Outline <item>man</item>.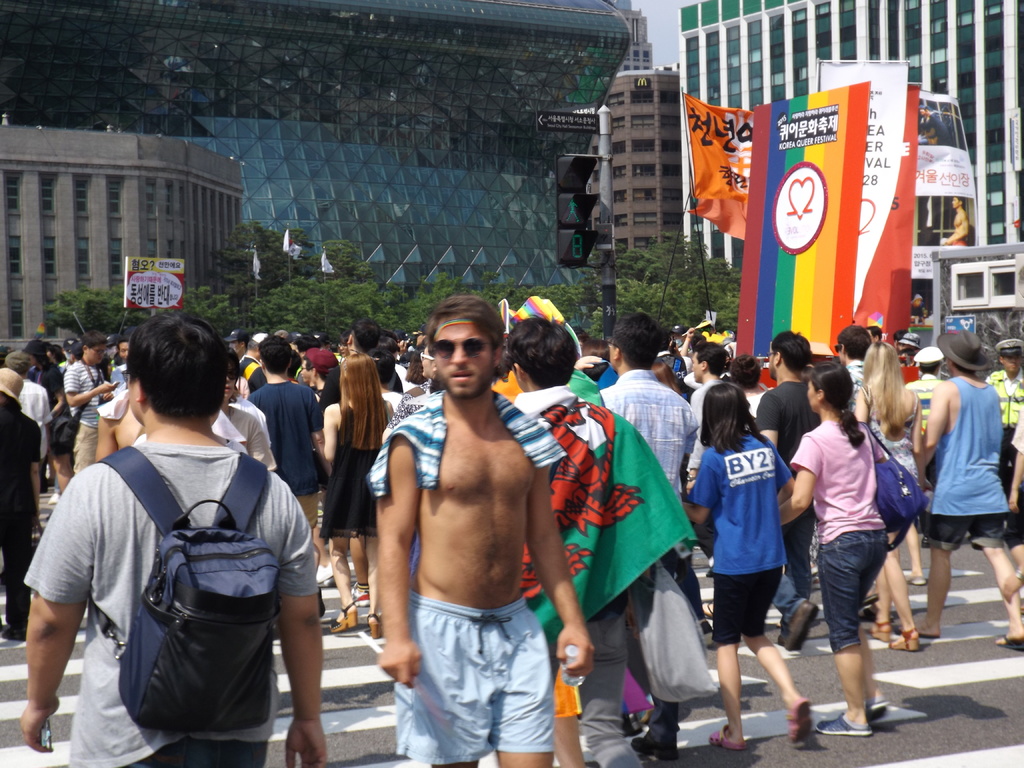
Outline: 1/352/50/436.
